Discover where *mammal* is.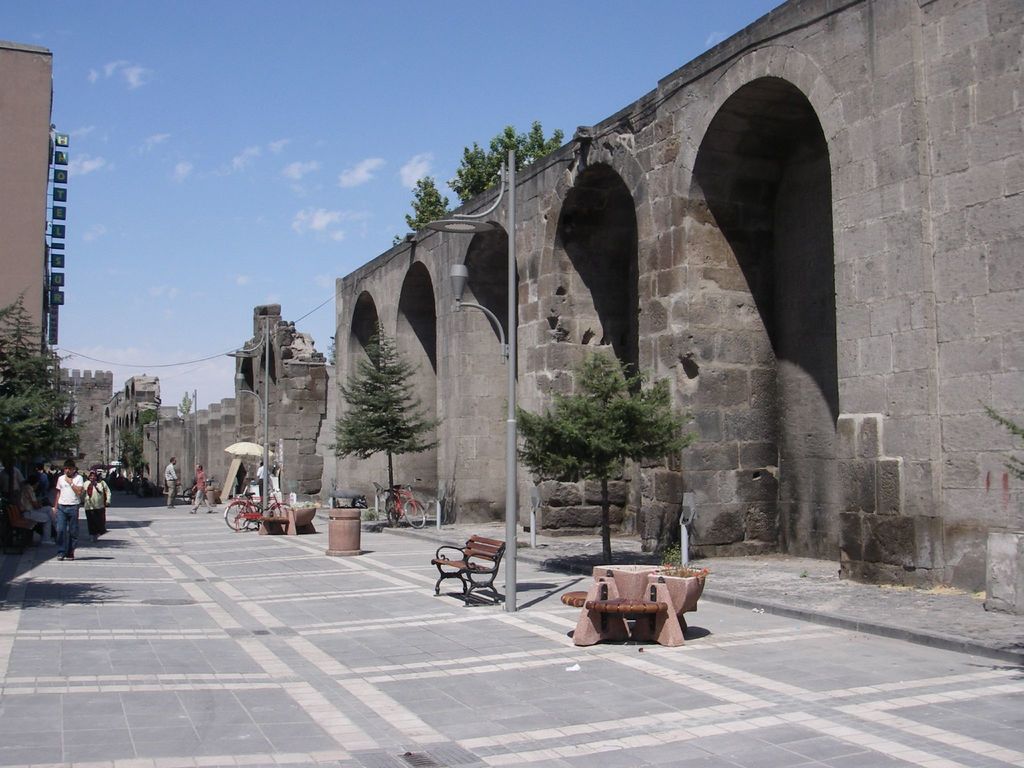
Discovered at locate(257, 460, 264, 493).
